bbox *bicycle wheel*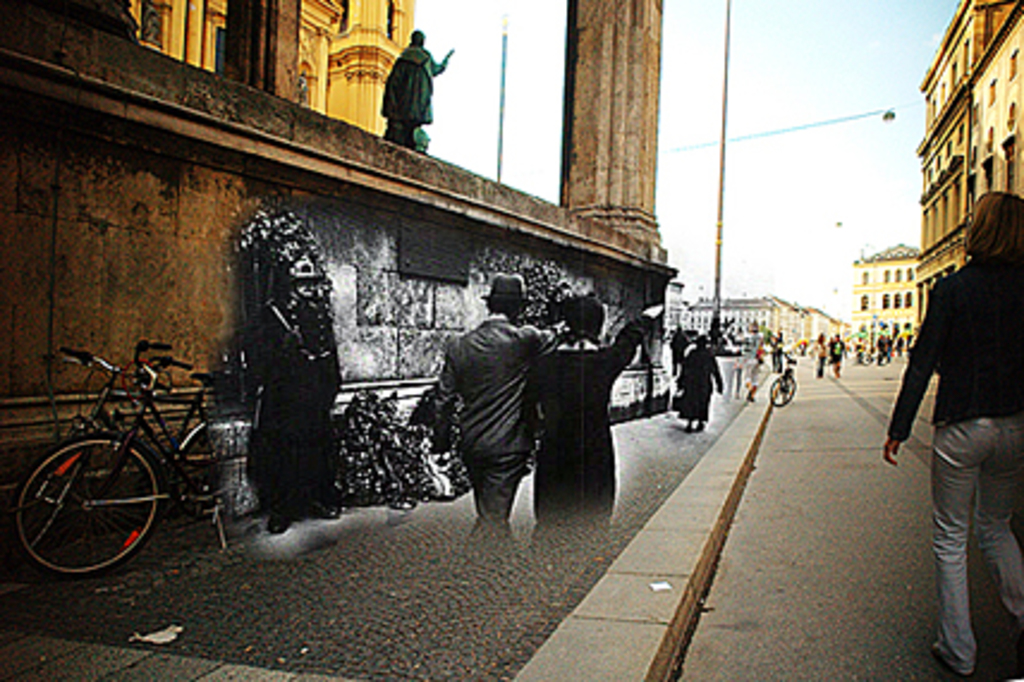
<region>12, 428, 163, 577</region>
